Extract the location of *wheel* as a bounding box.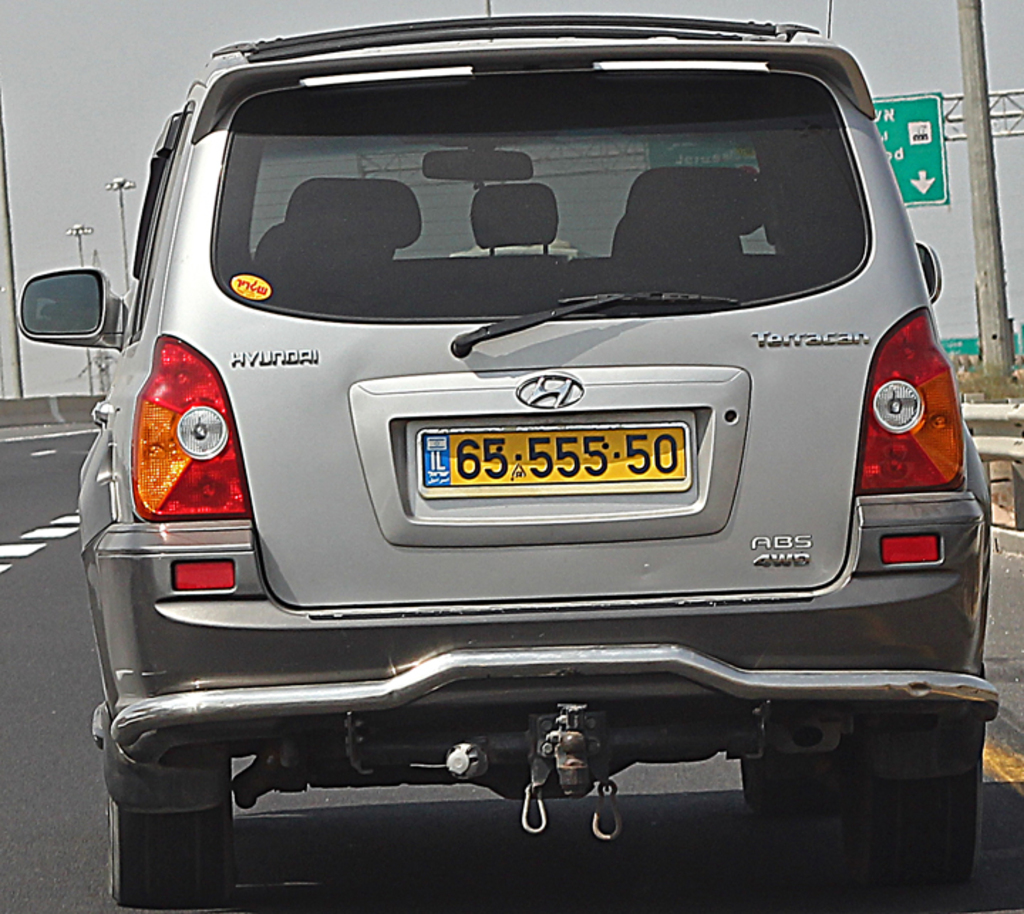
[866, 736, 977, 903].
